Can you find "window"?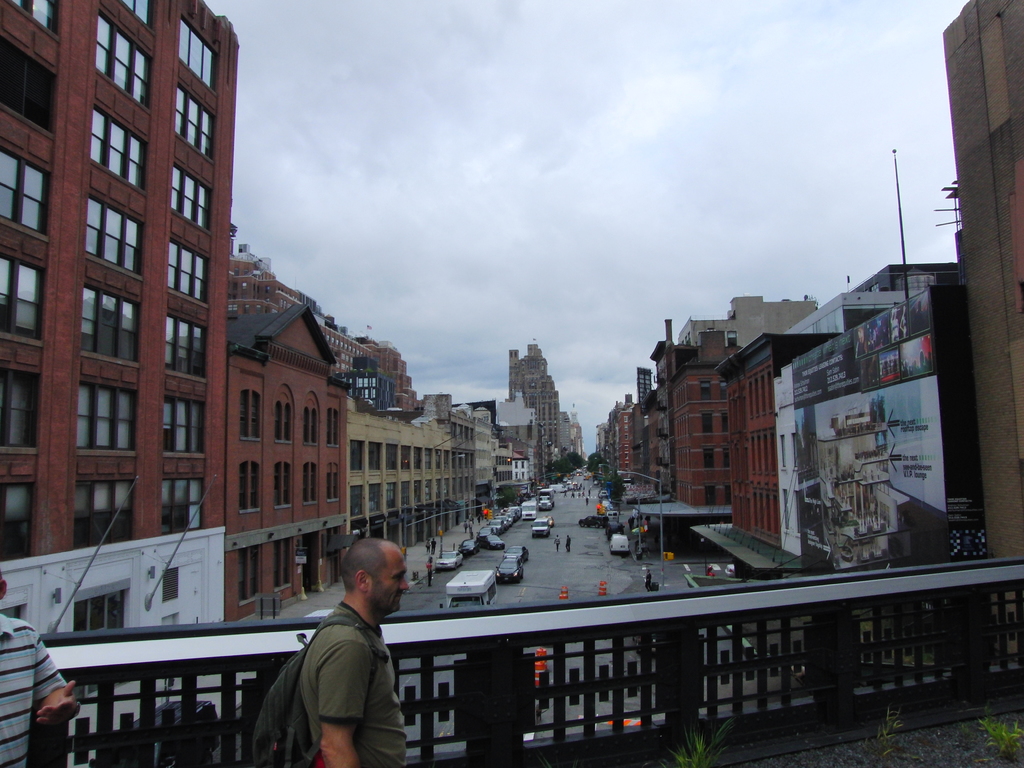
Yes, bounding box: l=276, t=386, r=292, b=445.
